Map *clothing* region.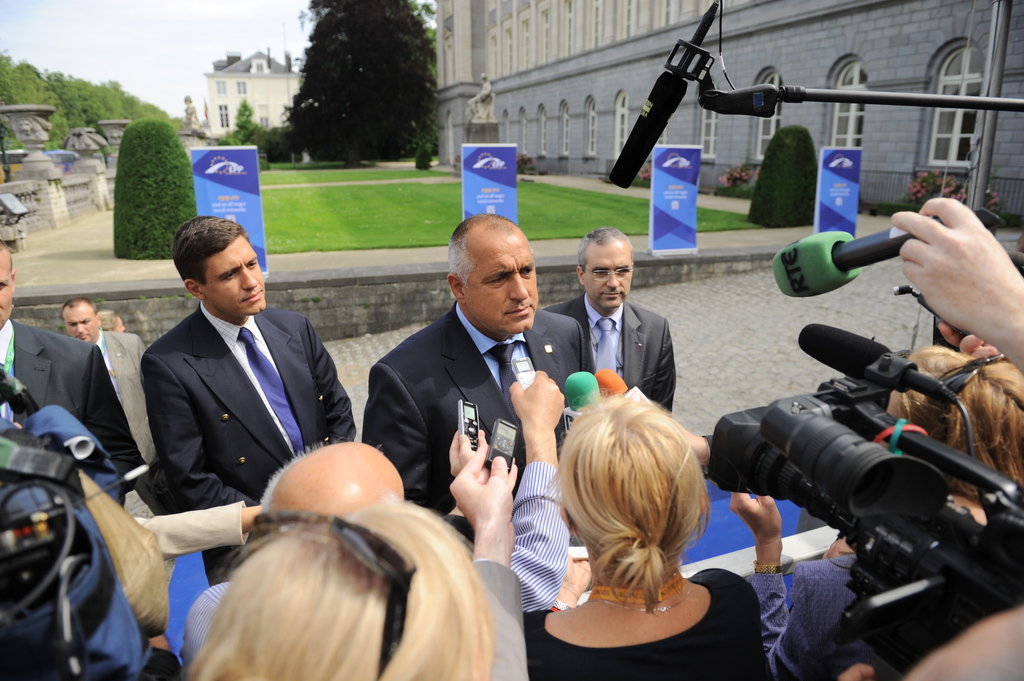
Mapped to 700, 429, 829, 534.
